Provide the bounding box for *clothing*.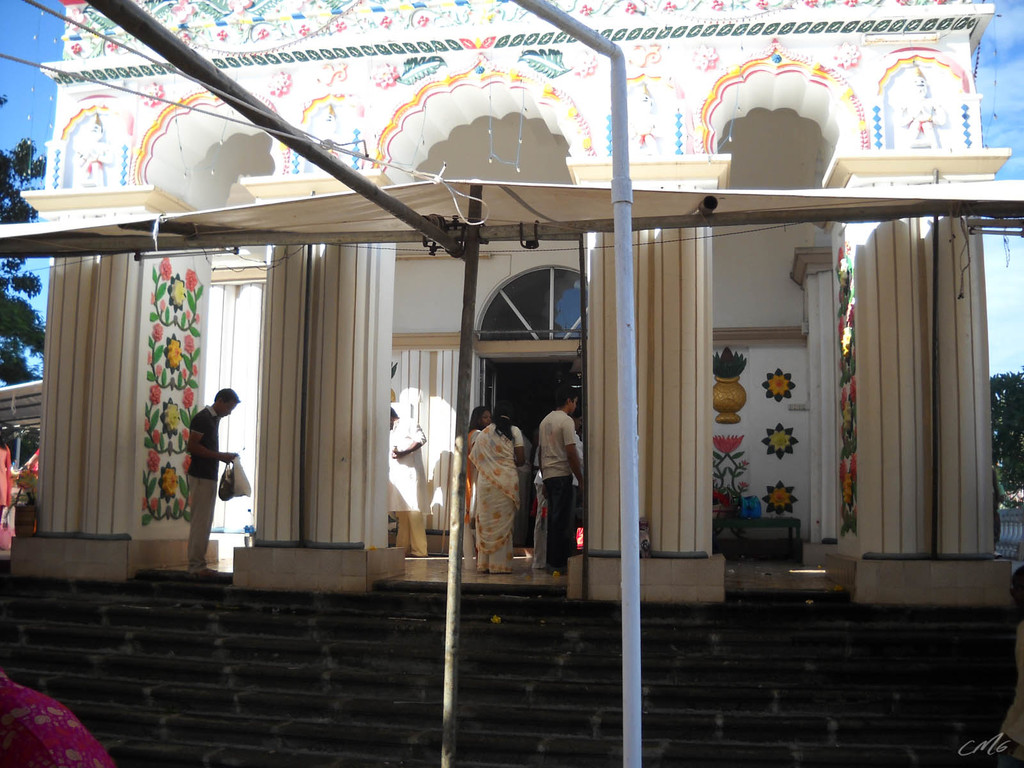
{"left": 390, "top": 513, "right": 433, "bottom": 549}.
